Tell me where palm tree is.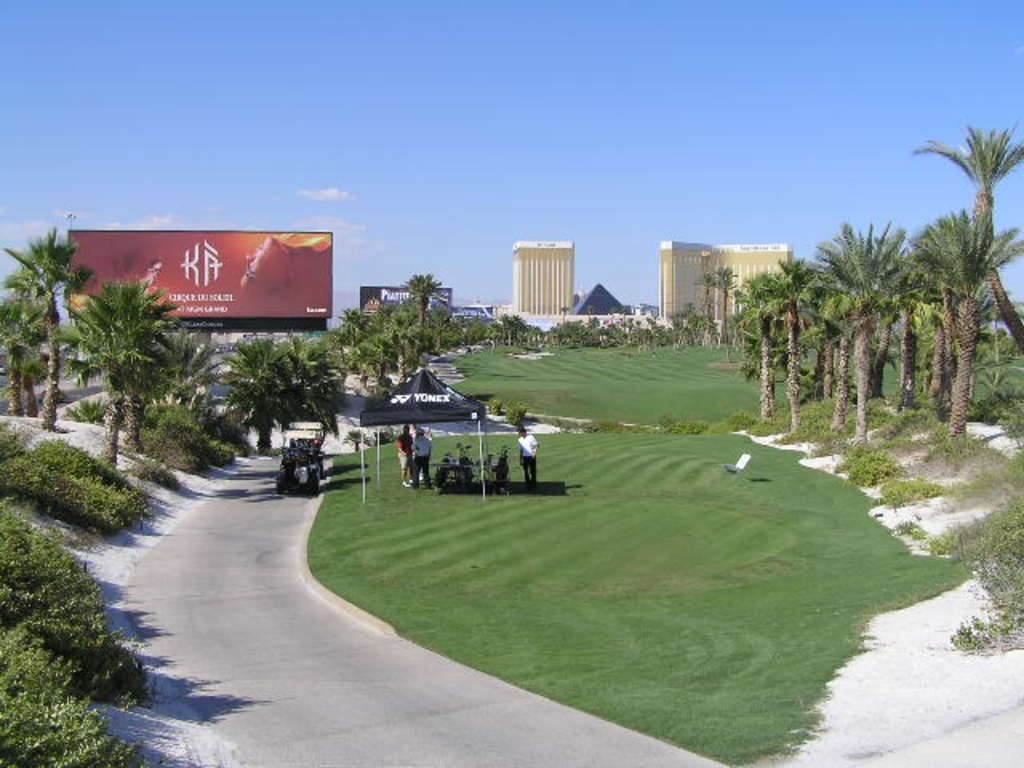
palm tree is at 824,224,896,477.
